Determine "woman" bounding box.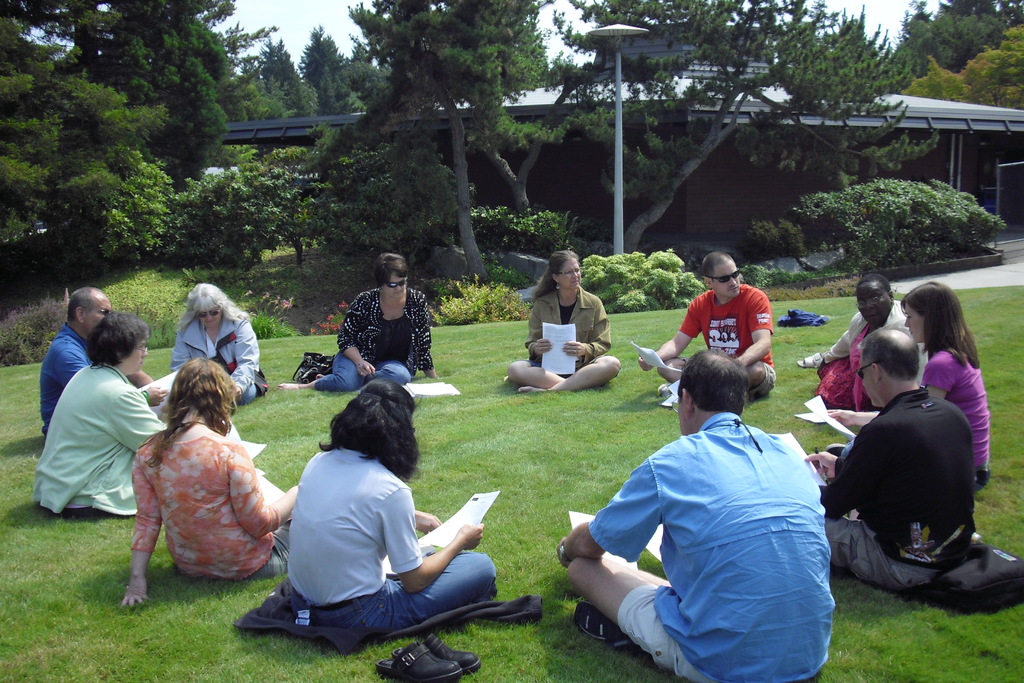
Determined: [x1=278, y1=257, x2=445, y2=391].
